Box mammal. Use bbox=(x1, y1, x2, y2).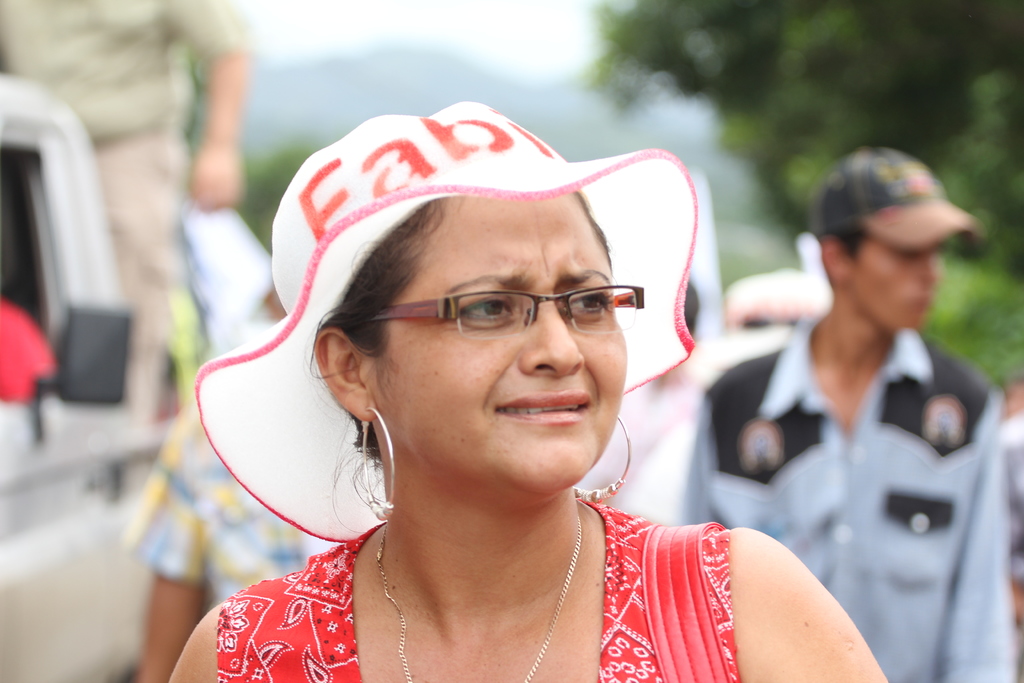
bbox=(682, 145, 1023, 682).
